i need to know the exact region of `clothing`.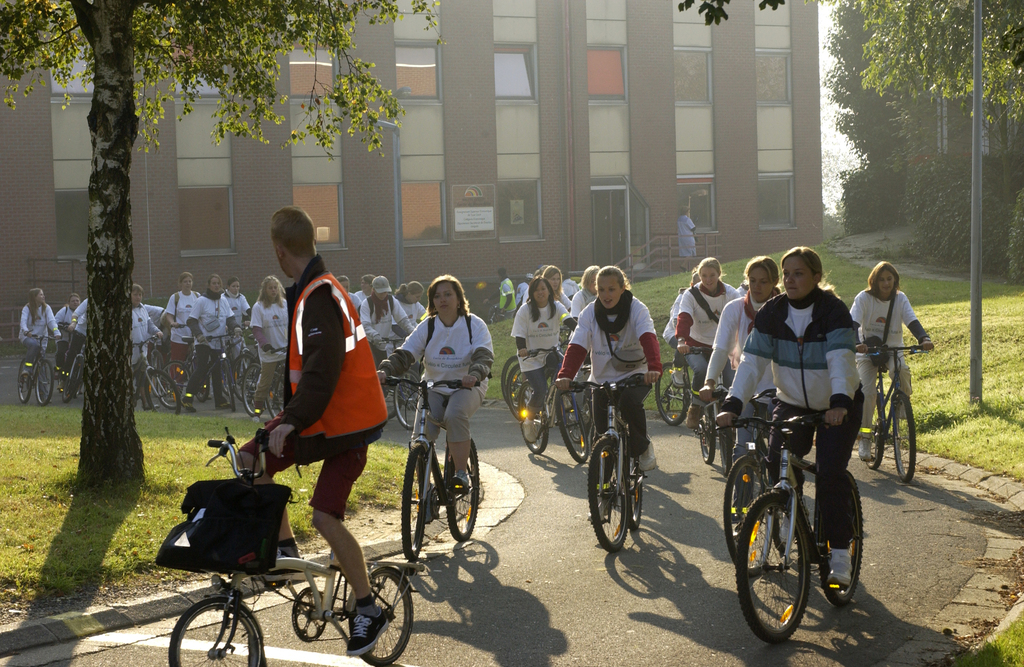
Region: (246,232,379,523).
